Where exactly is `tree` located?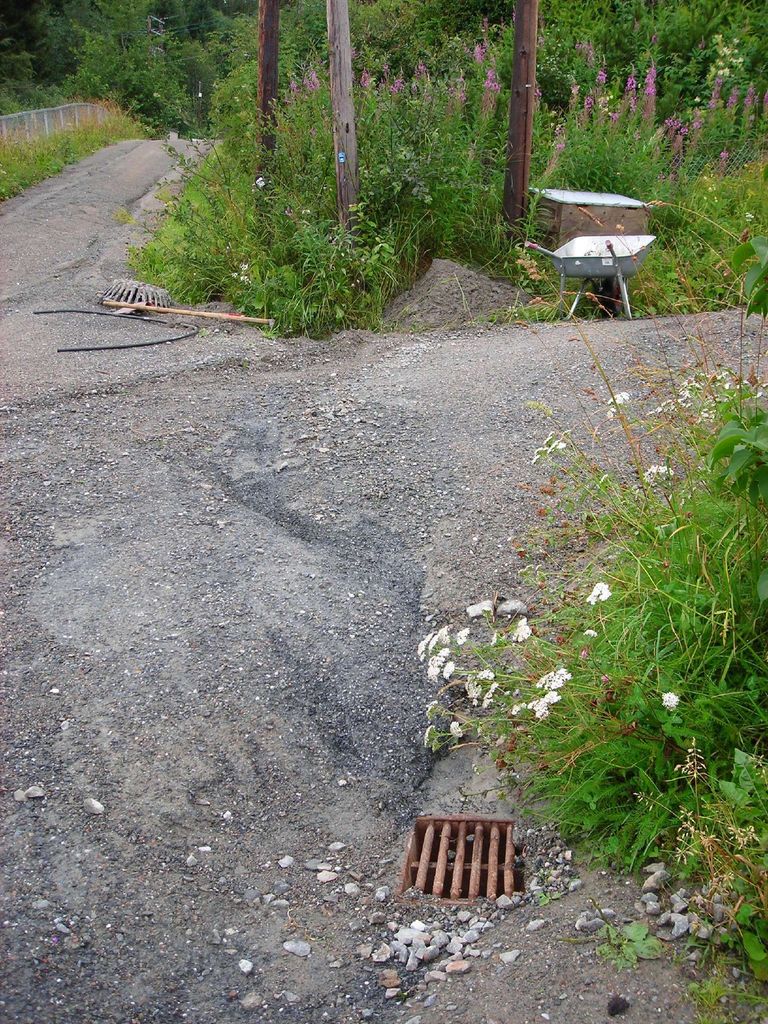
Its bounding box is [x1=527, y1=392, x2=764, y2=877].
